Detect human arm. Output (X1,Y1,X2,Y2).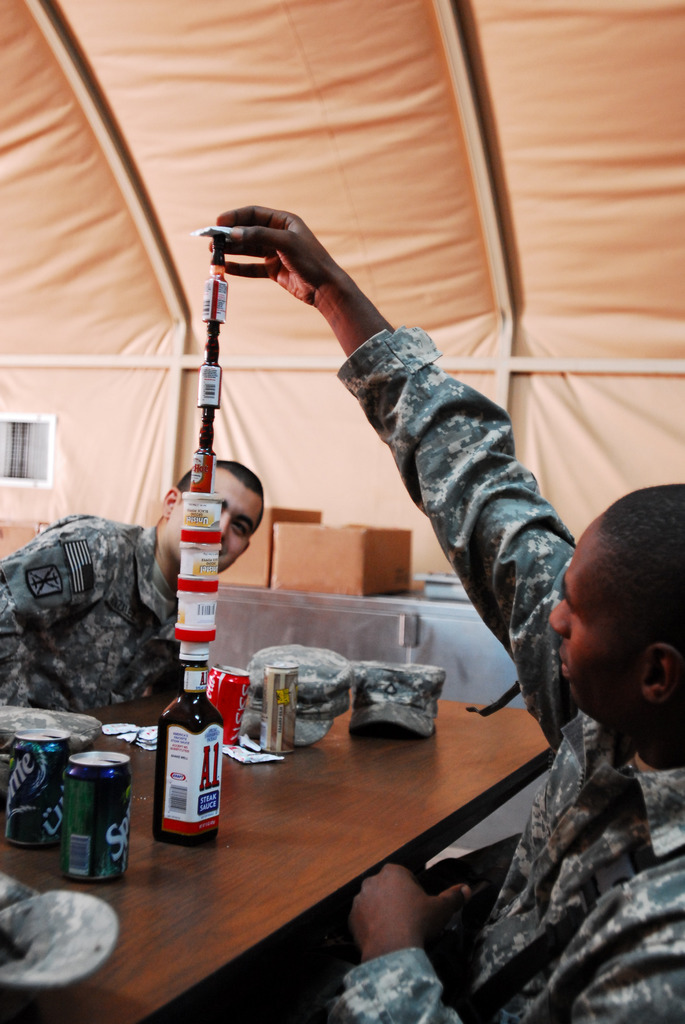
(335,836,684,1023).
